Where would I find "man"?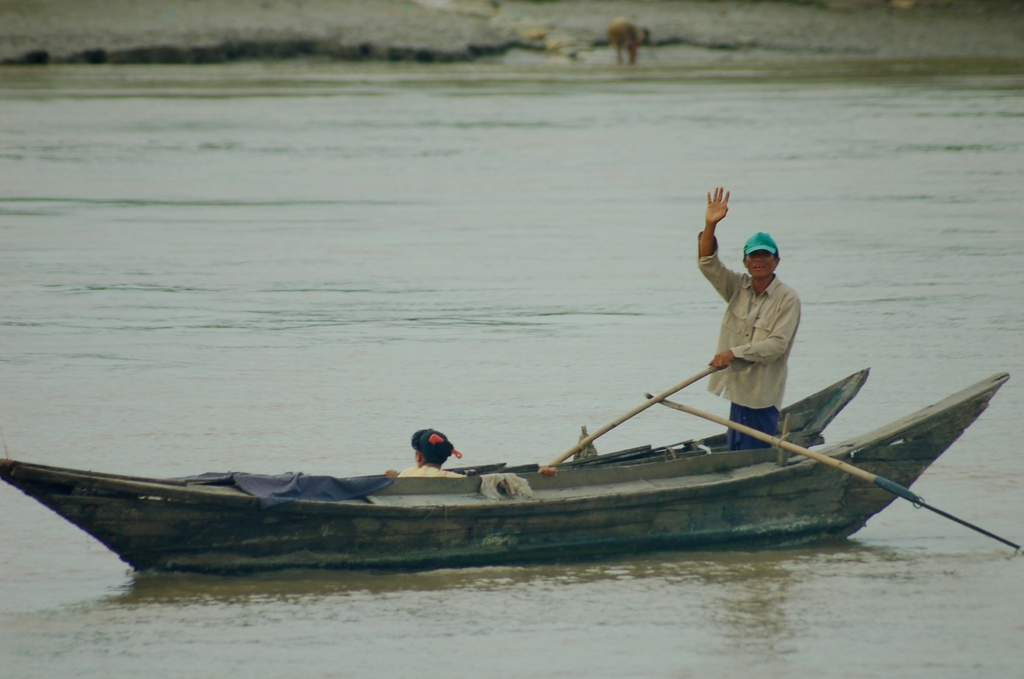
At <bbox>695, 183, 812, 452</bbox>.
